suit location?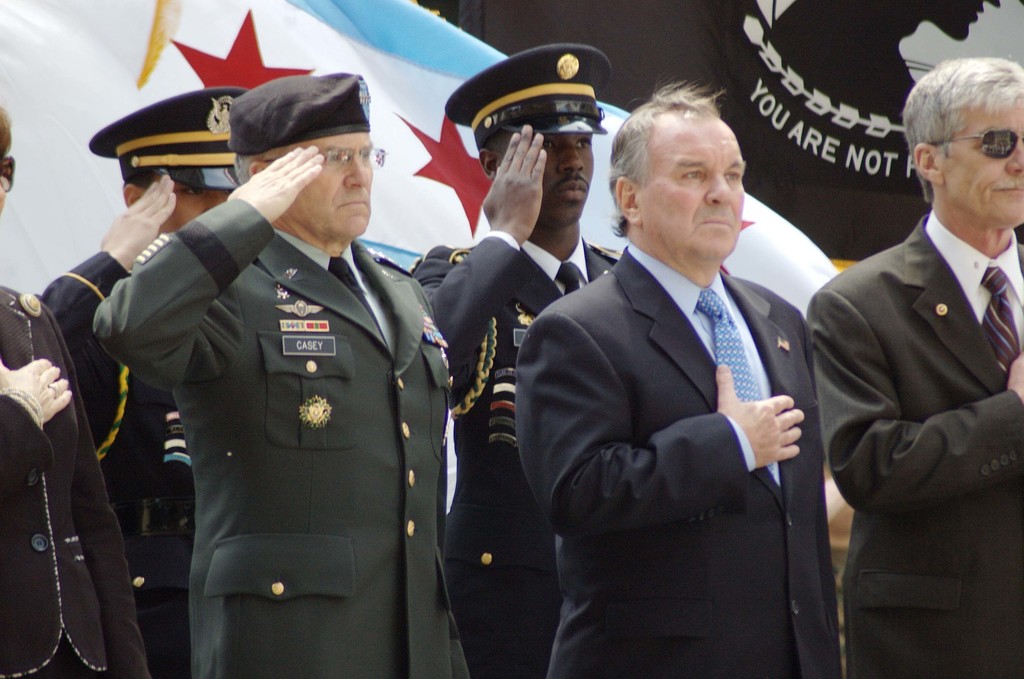
{"x1": 406, "y1": 241, "x2": 626, "y2": 678}
